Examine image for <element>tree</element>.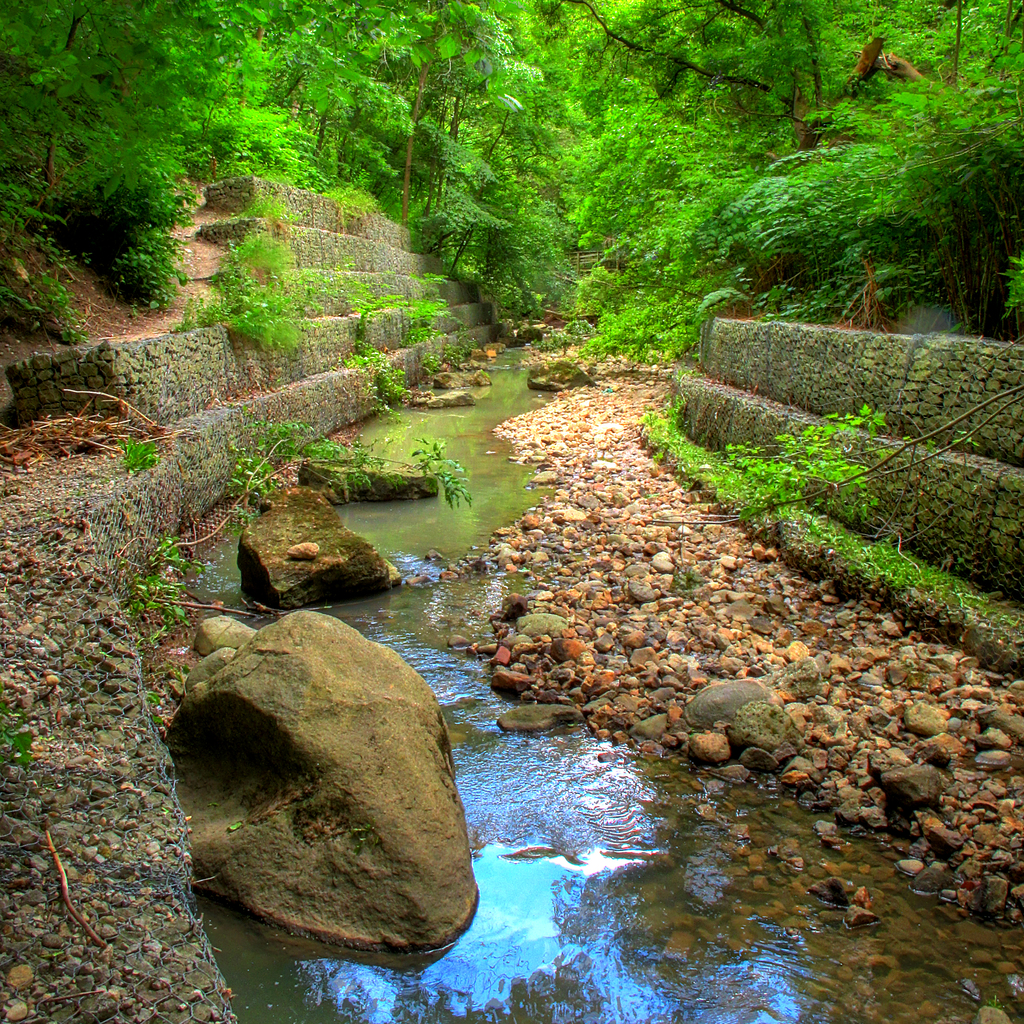
Examination result: 0, 0, 1023, 391.
